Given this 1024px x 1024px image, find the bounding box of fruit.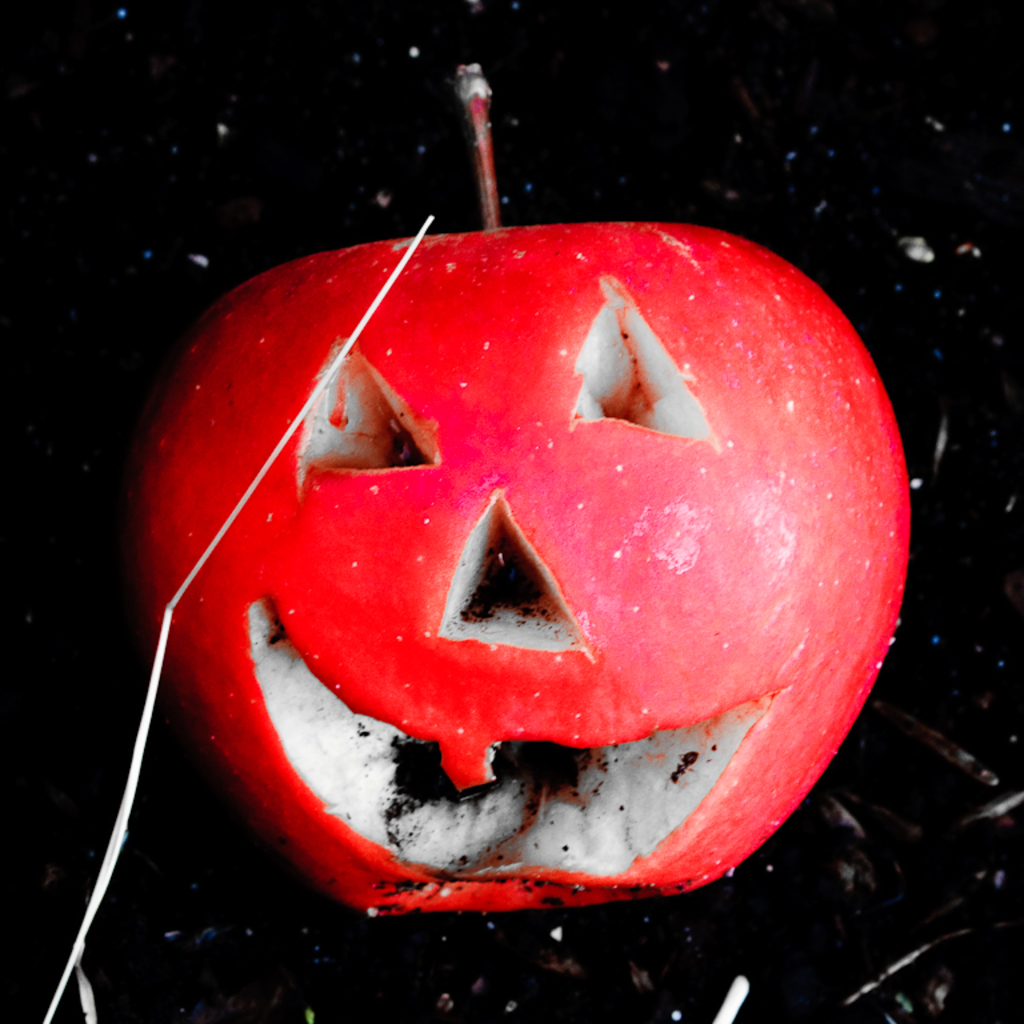
<box>77,228,923,907</box>.
